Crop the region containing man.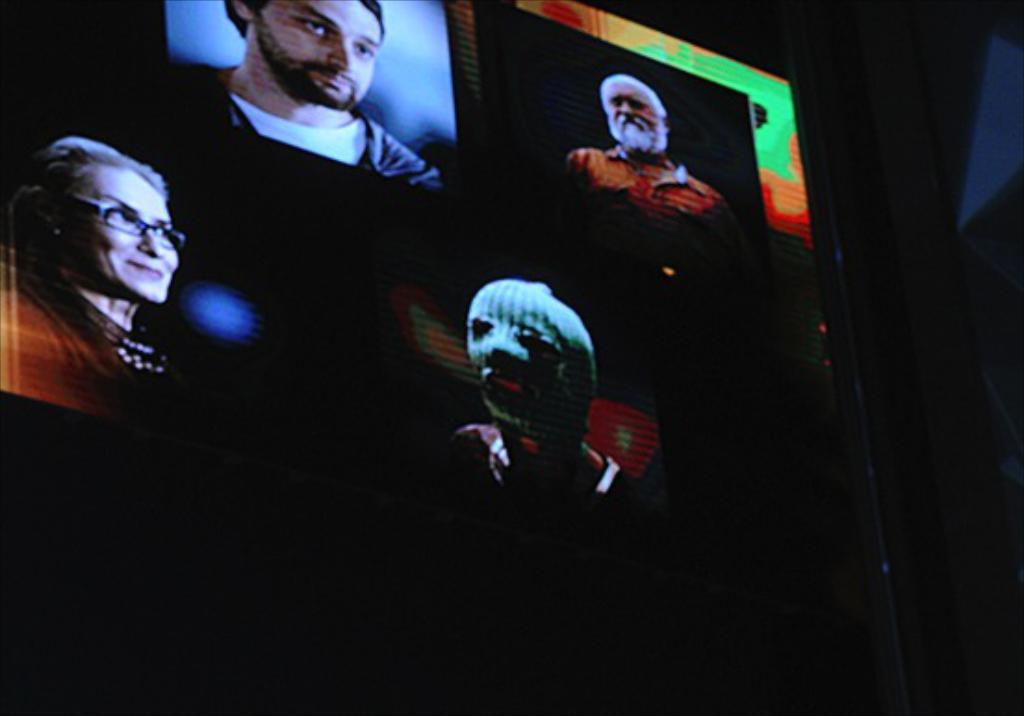
Crop region: pyautogui.locateOnScreen(182, 0, 434, 195).
